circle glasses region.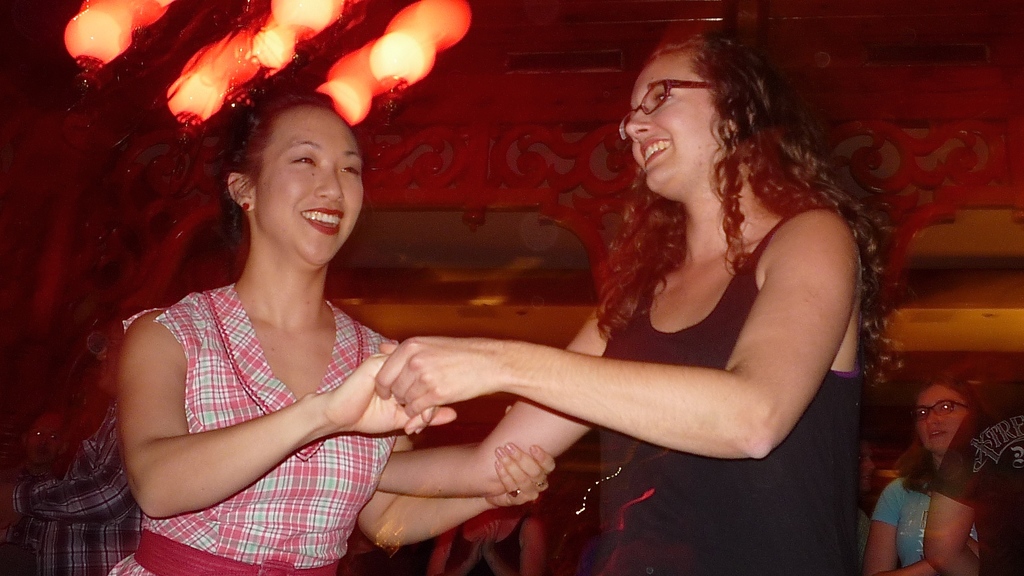
Region: (617, 81, 726, 141).
